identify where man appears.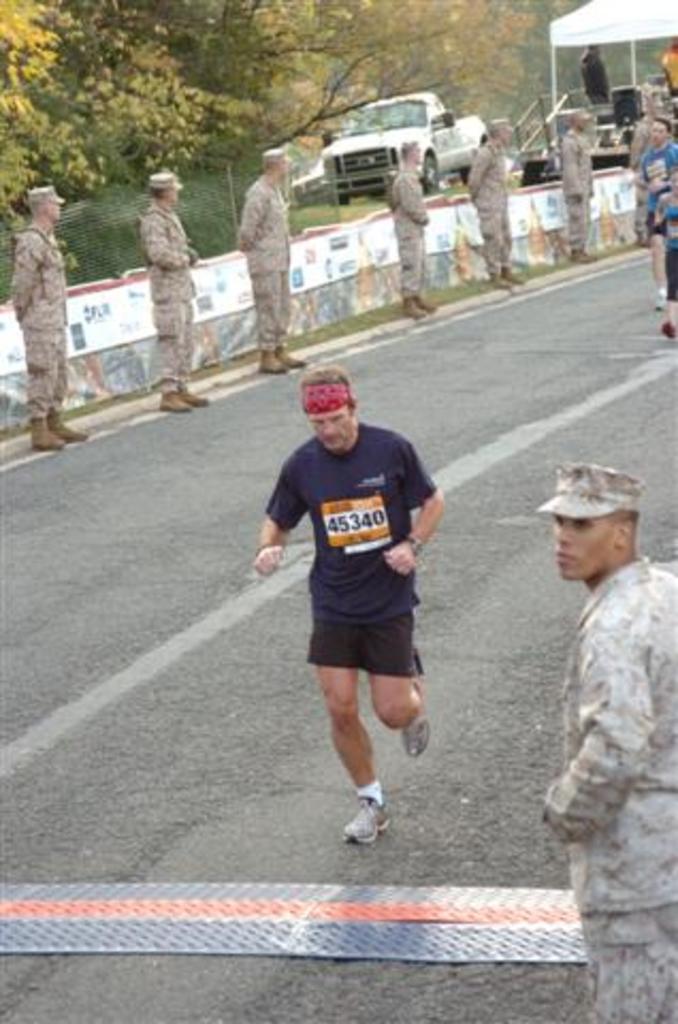
Appears at select_region(386, 137, 433, 314).
